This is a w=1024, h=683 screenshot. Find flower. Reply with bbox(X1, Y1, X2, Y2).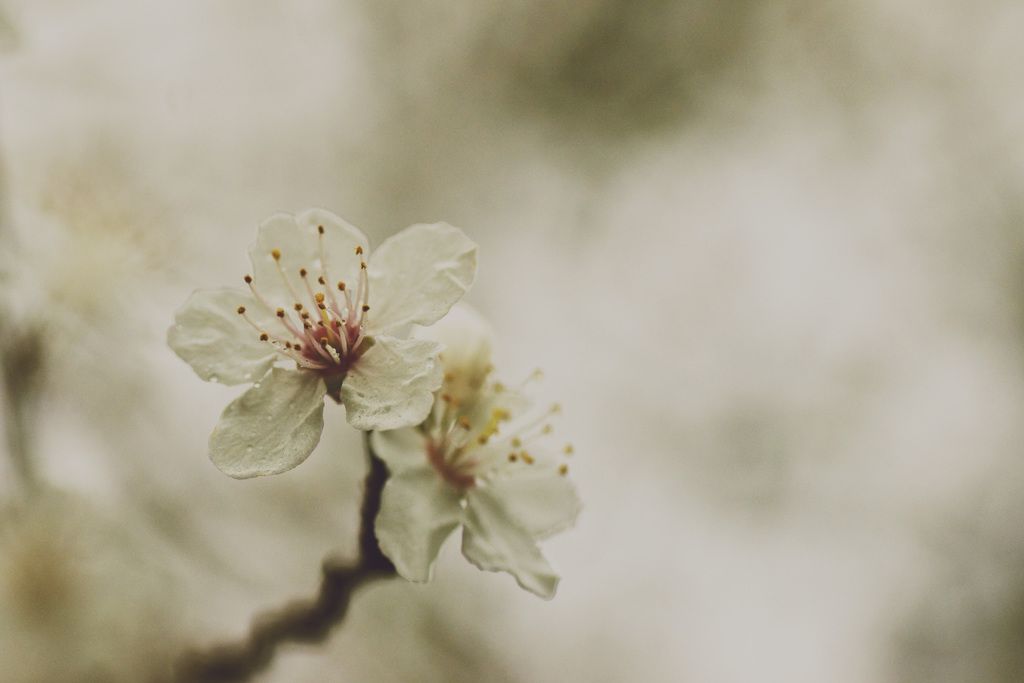
bbox(165, 210, 480, 488).
